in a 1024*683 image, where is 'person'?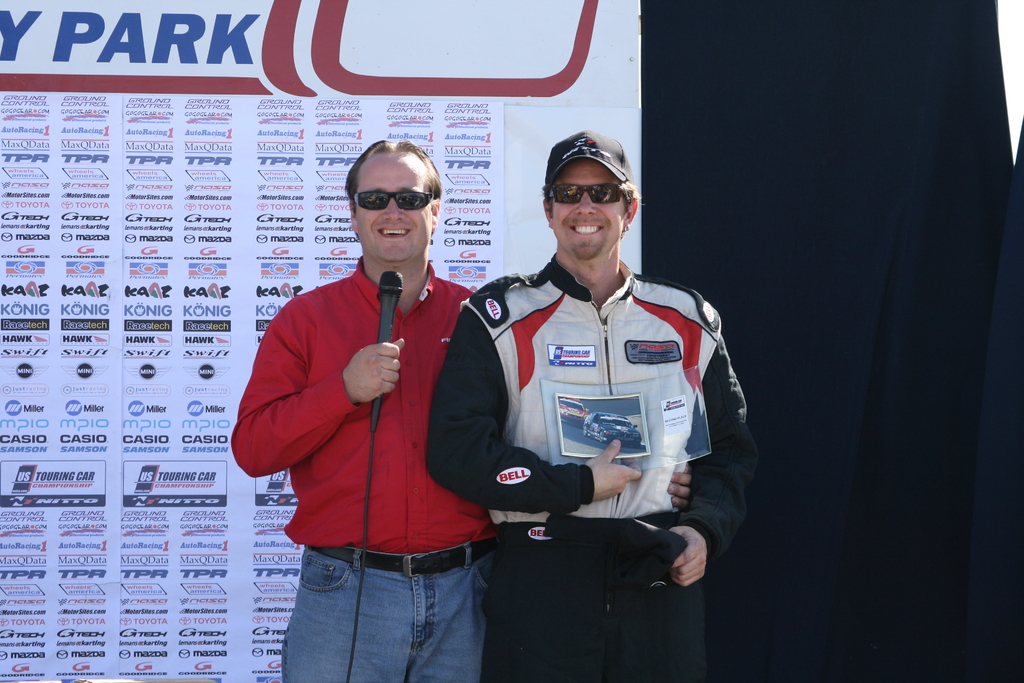
{"x1": 226, "y1": 133, "x2": 693, "y2": 682}.
